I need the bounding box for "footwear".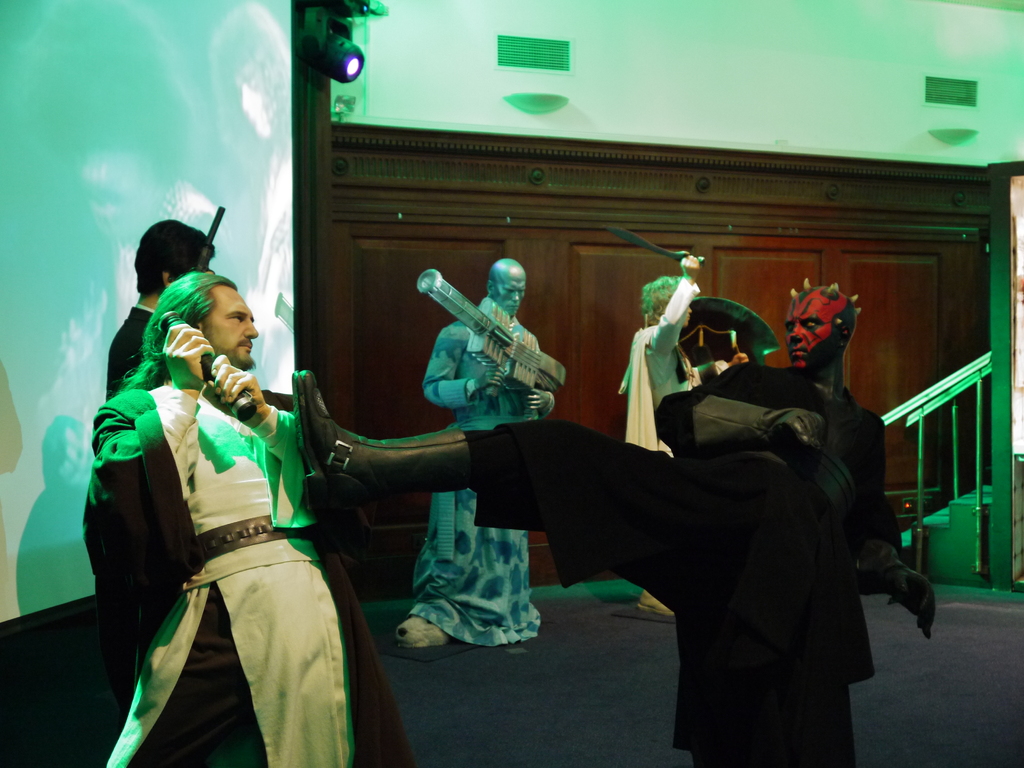
Here it is: box(633, 588, 674, 621).
